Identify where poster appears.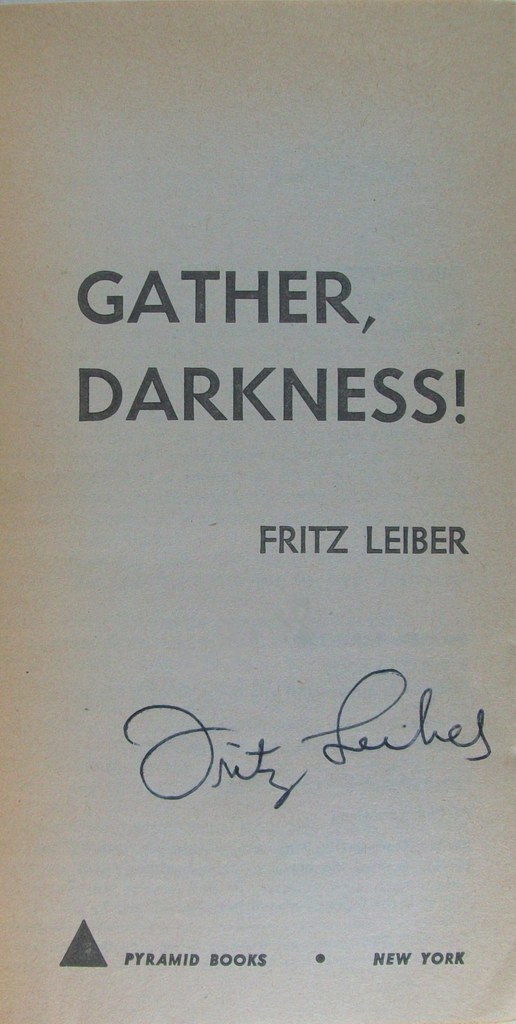
Appears at box=[0, 0, 515, 1023].
